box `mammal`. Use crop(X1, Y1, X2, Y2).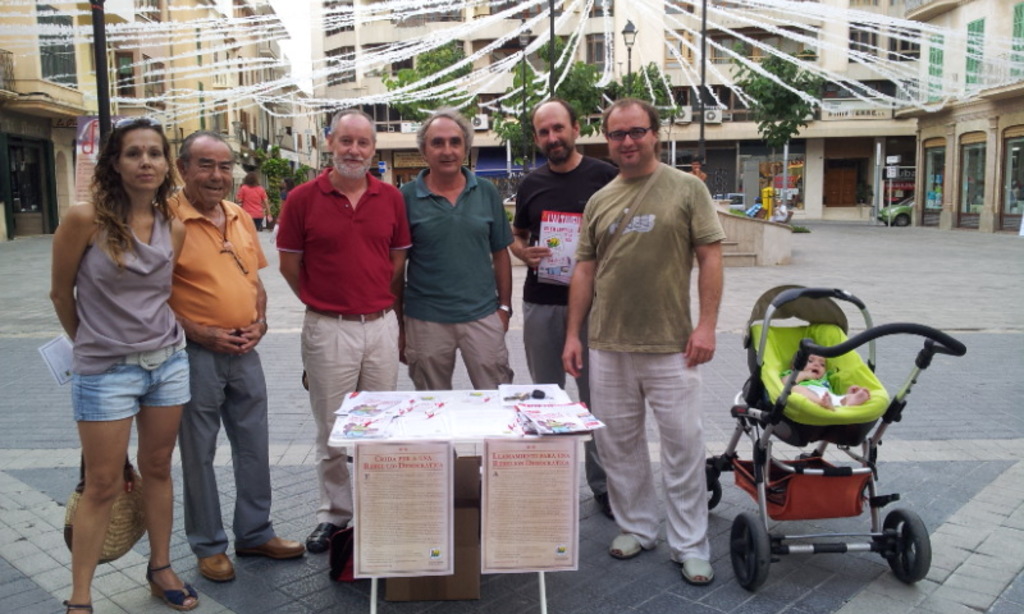
crop(513, 97, 614, 516).
